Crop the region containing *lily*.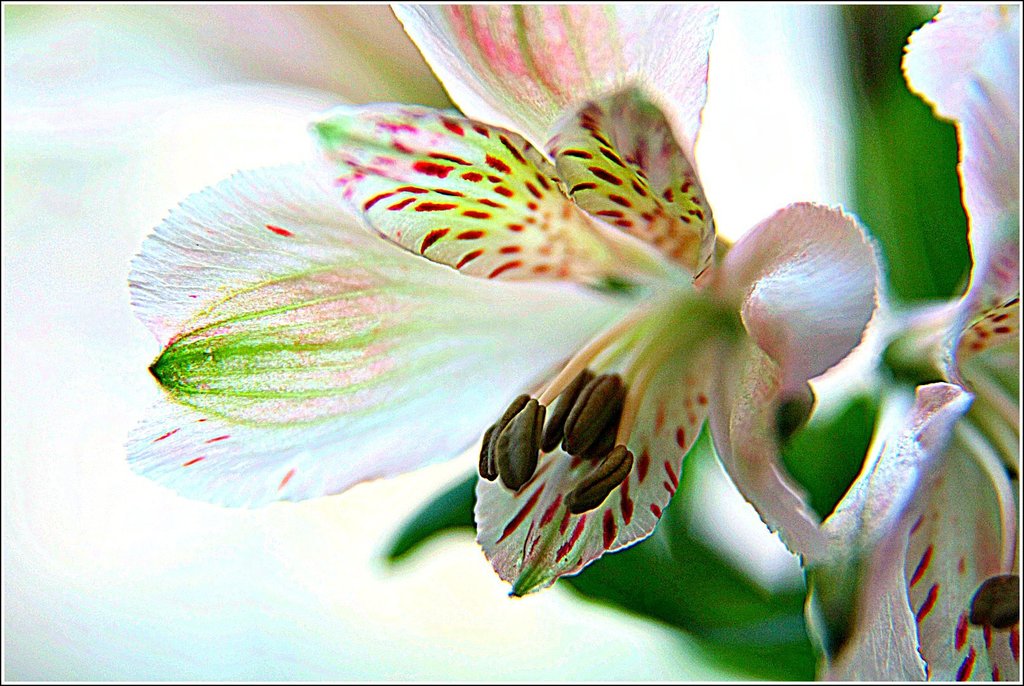
Crop region: pyautogui.locateOnScreen(809, 0, 1020, 680).
